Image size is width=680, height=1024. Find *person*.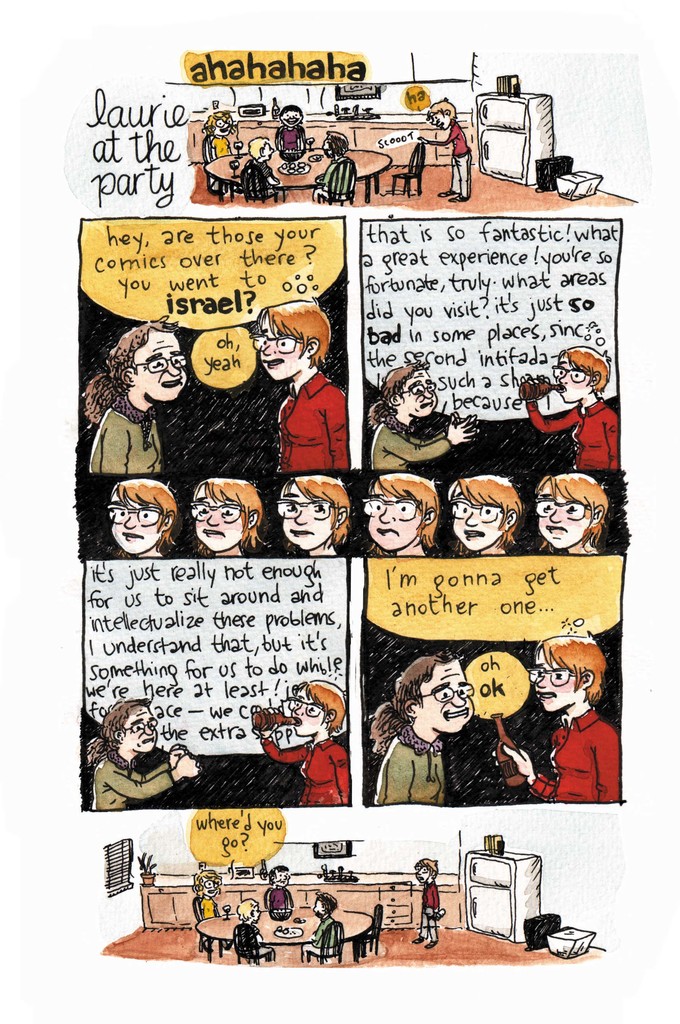
<box>83,697,198,813</box>.
